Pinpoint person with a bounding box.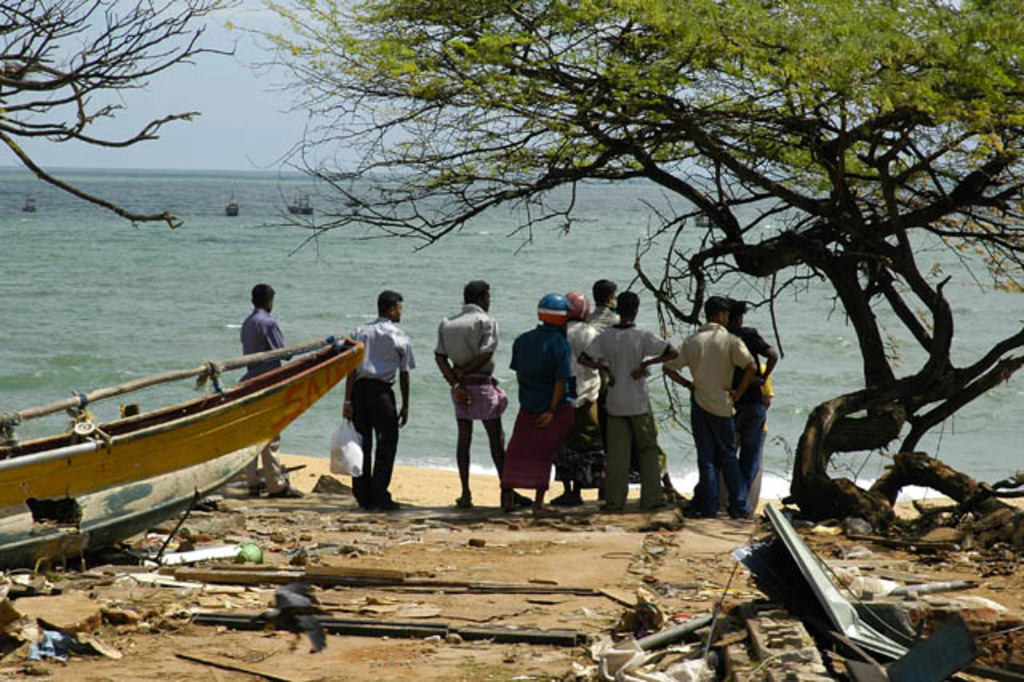
[592,288,680,514].
